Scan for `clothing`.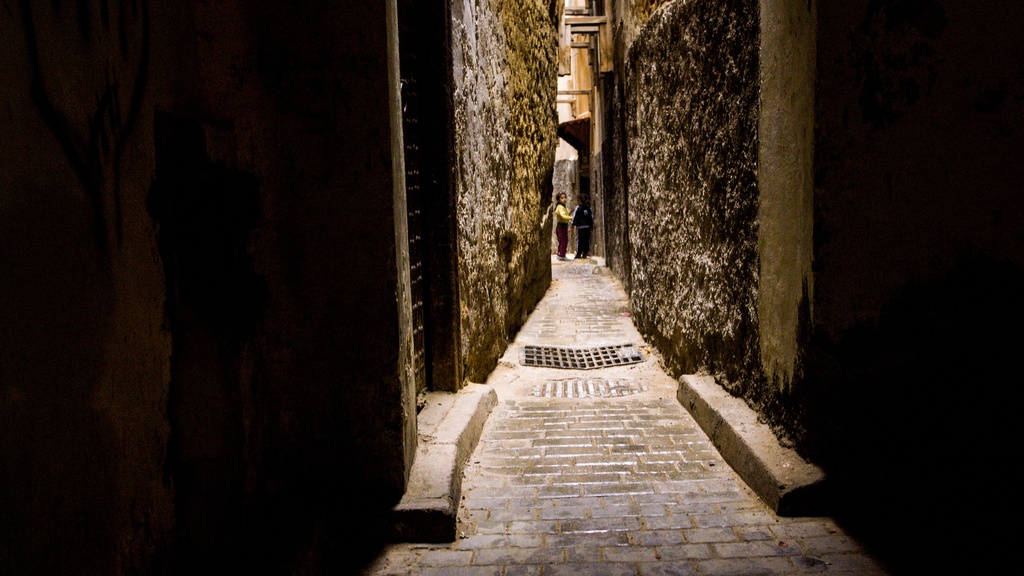
Scan result: pyautogui.locateOnScreen(558, 204, 572, 257).
